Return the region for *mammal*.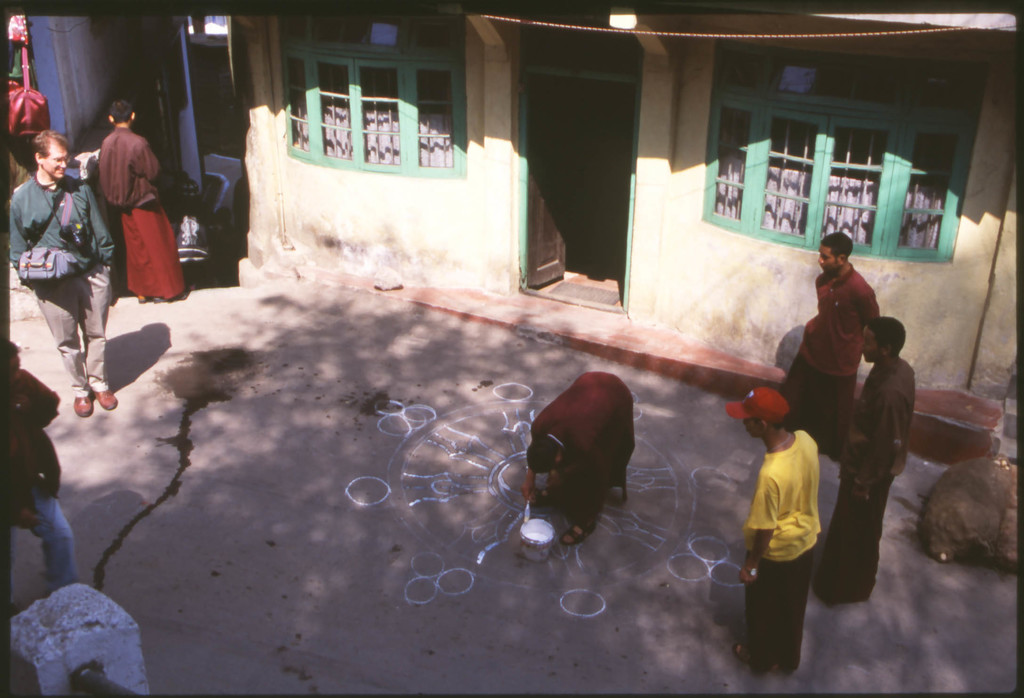
810:314:909:607.
